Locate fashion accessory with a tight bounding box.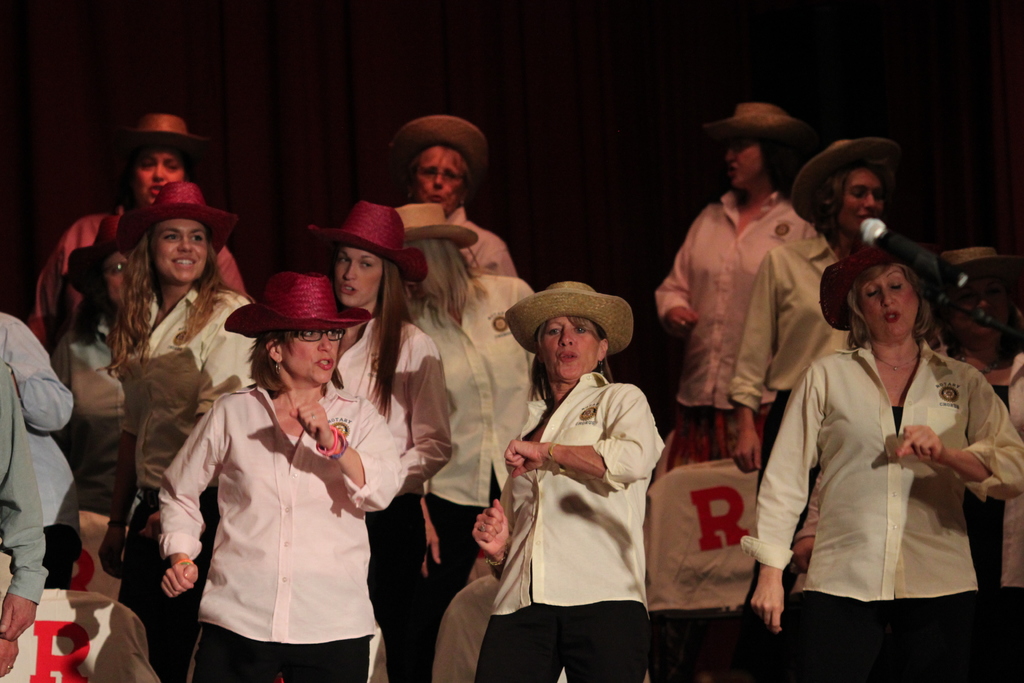
Rect(115, 112, 209, 161).
